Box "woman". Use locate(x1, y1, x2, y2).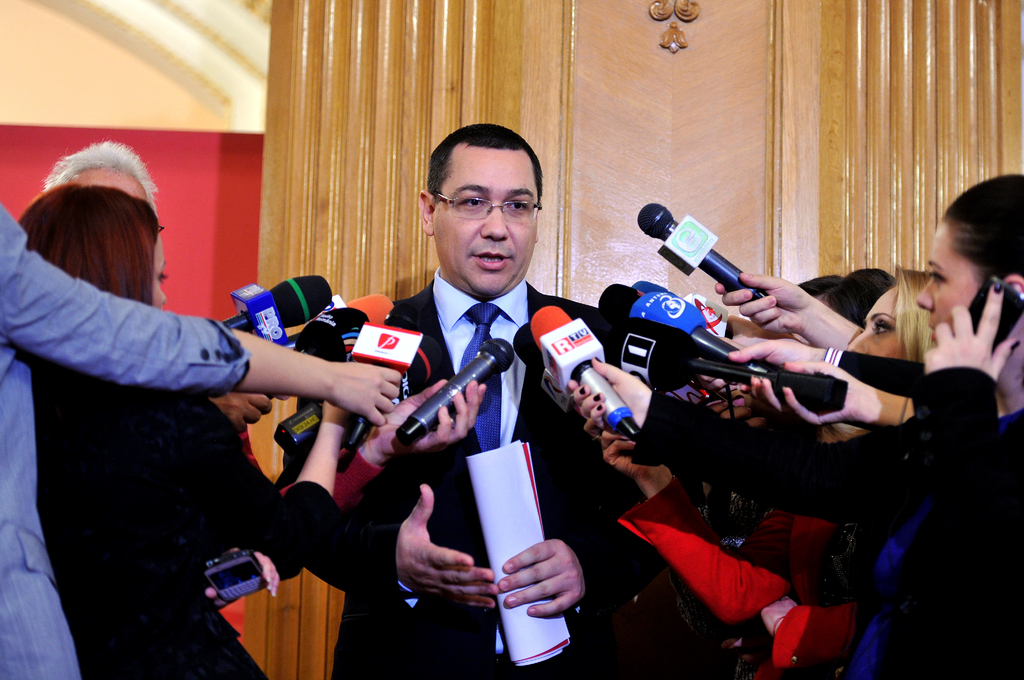
locate(564, 171, 1023, 679).
